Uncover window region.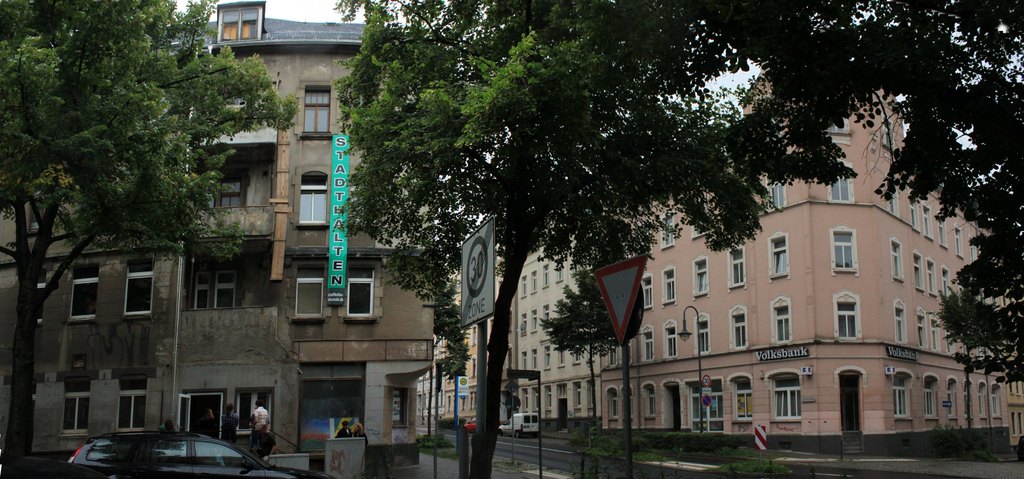
Uncovered: region(536, 351, 536, 371).
